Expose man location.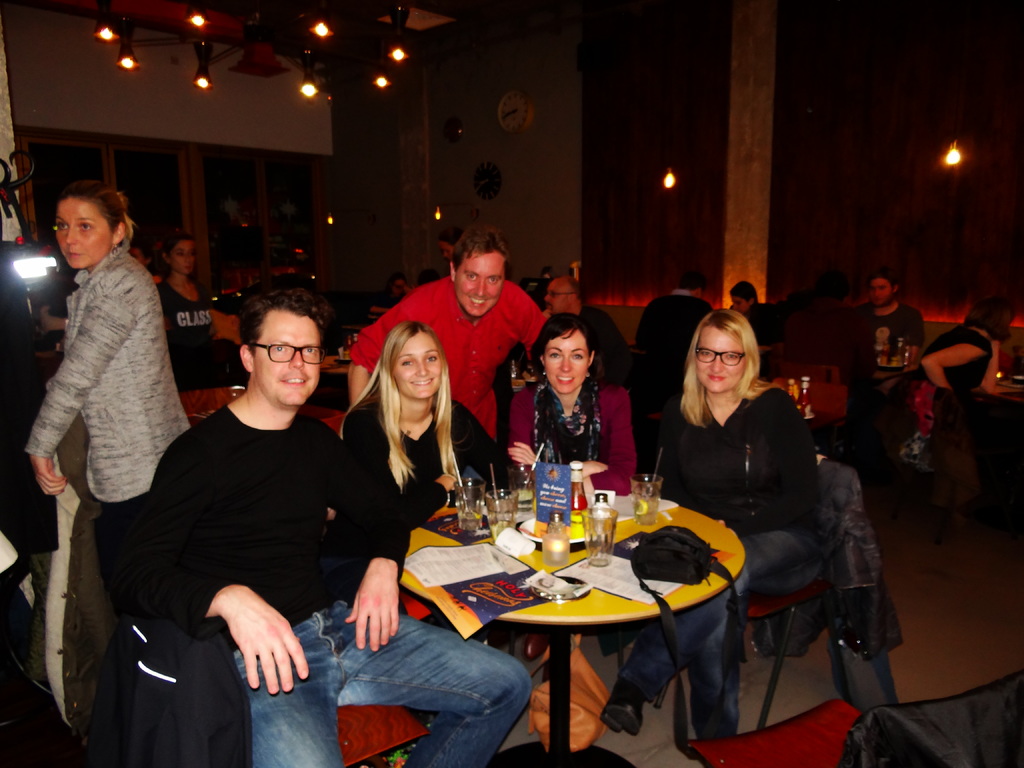
Exposed at rect(541, 273, 636, 383).
